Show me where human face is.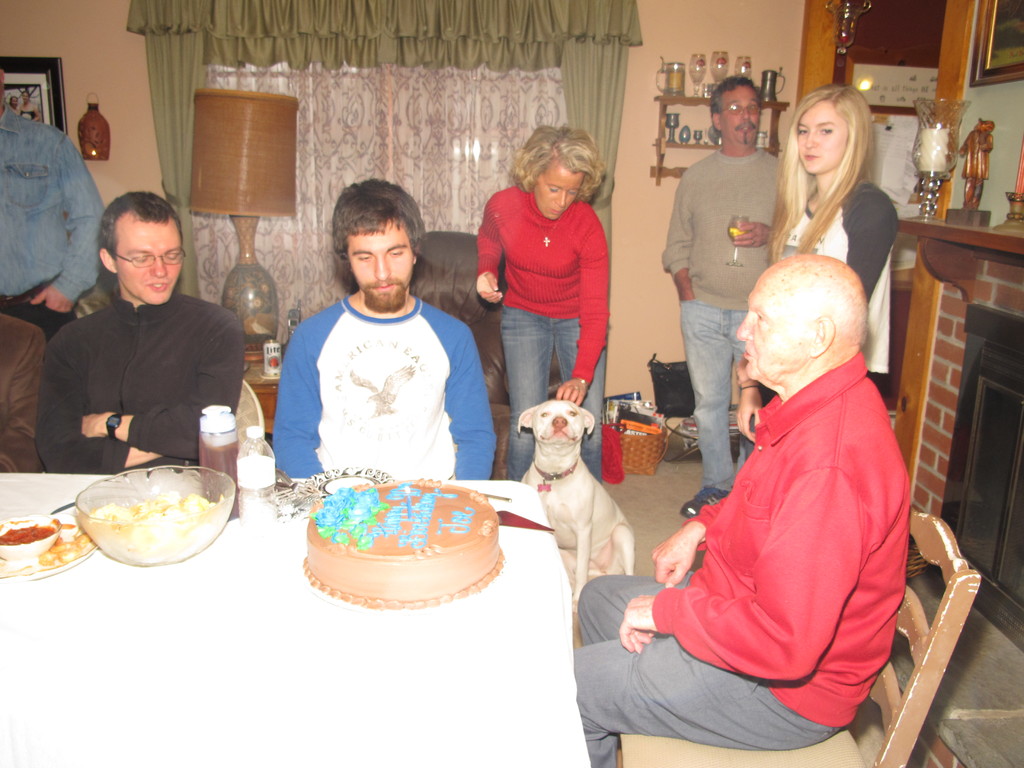
human face is at select_region(737, 275, 808, 383).
